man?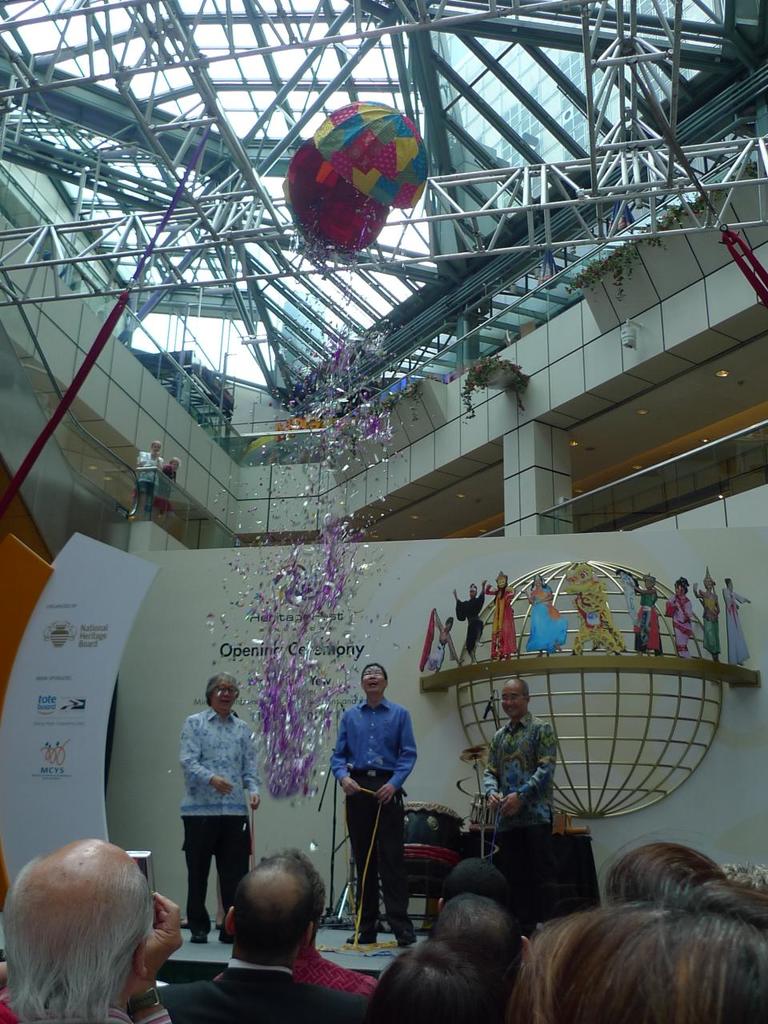
{"x1": 429, "y1": 895, "x2": 530, "y2": 1018}
